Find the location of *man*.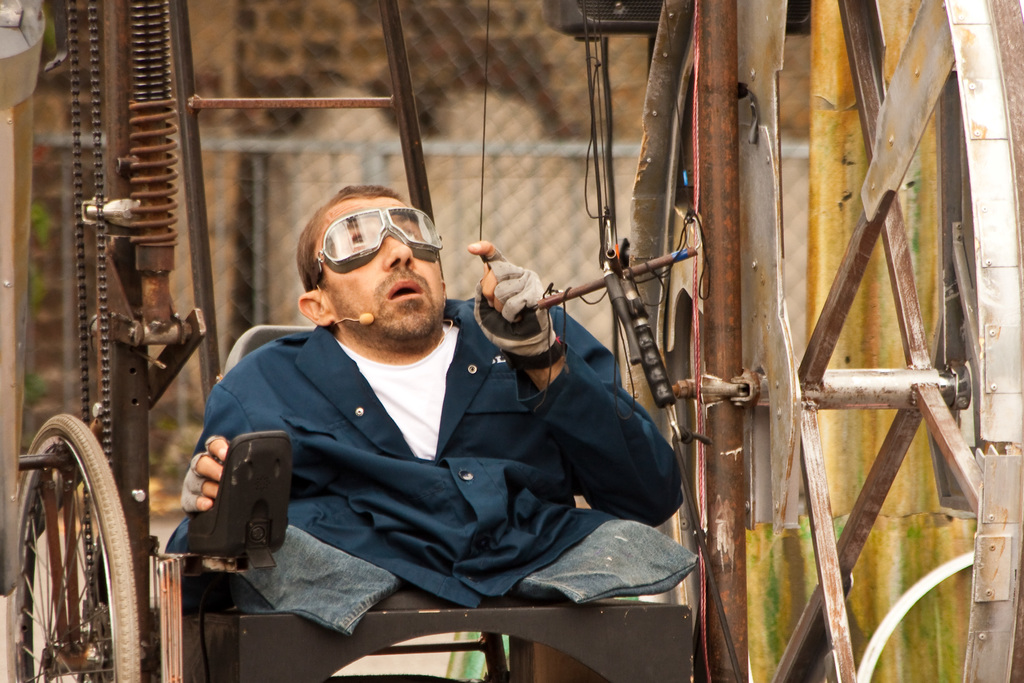
Location: pyautogui.locateOnScreen(158, 187, 690, 611).
